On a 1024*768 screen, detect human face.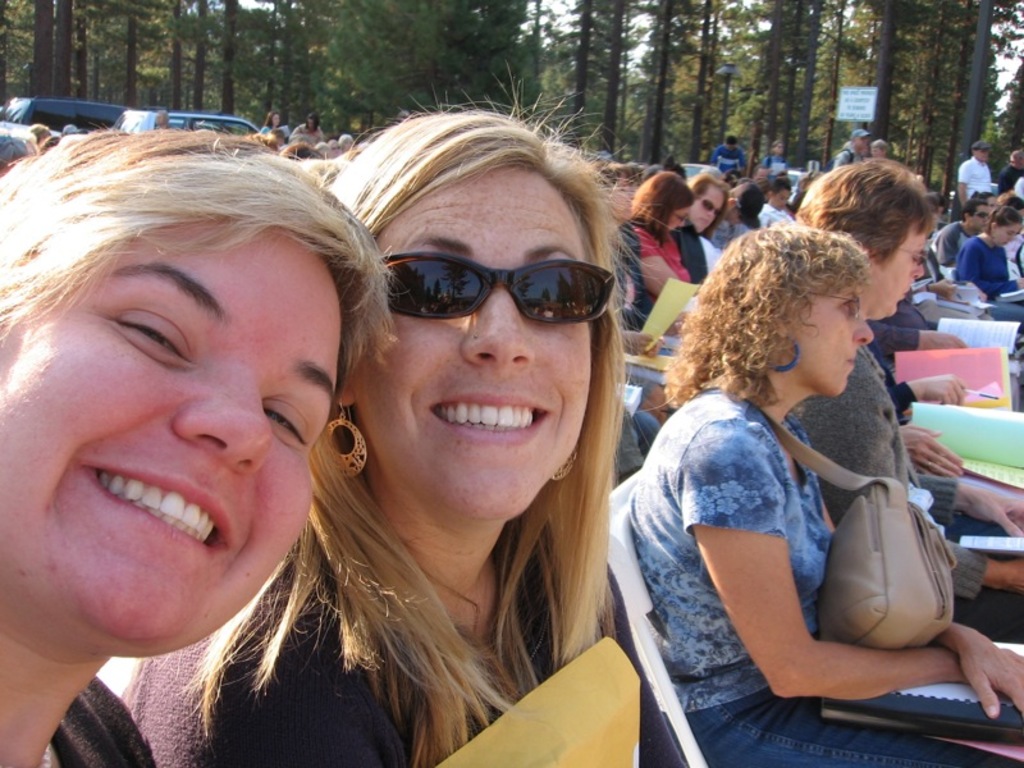
{"x1": 353, "y1": 168, "x2": 591, "y2": 526}.
